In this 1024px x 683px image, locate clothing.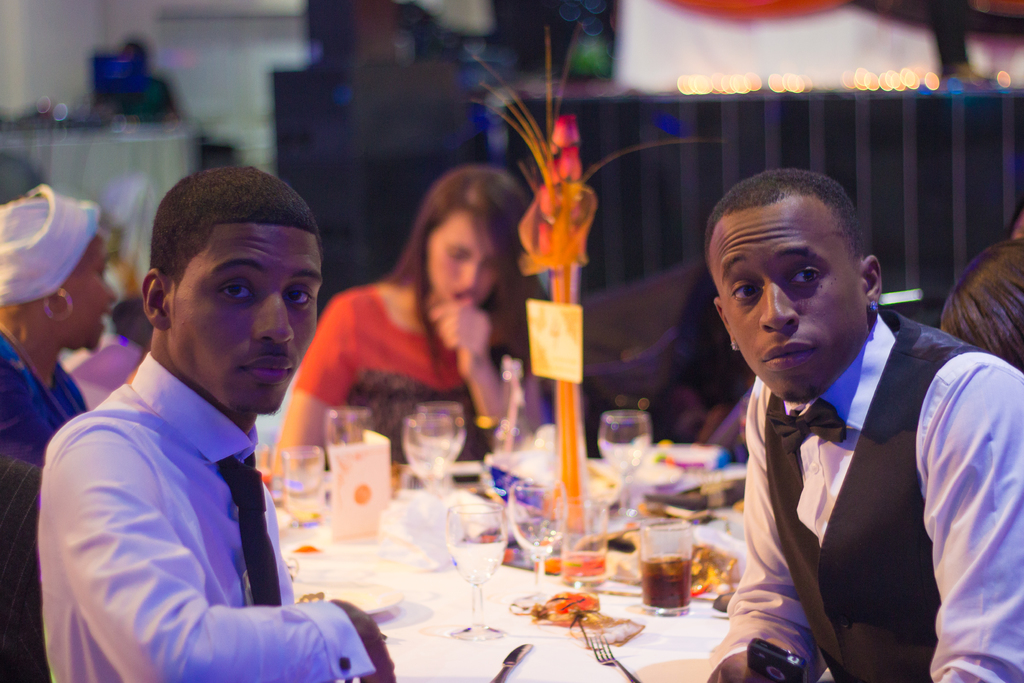
Bounding box: <box>686,297,989,667</box>.
